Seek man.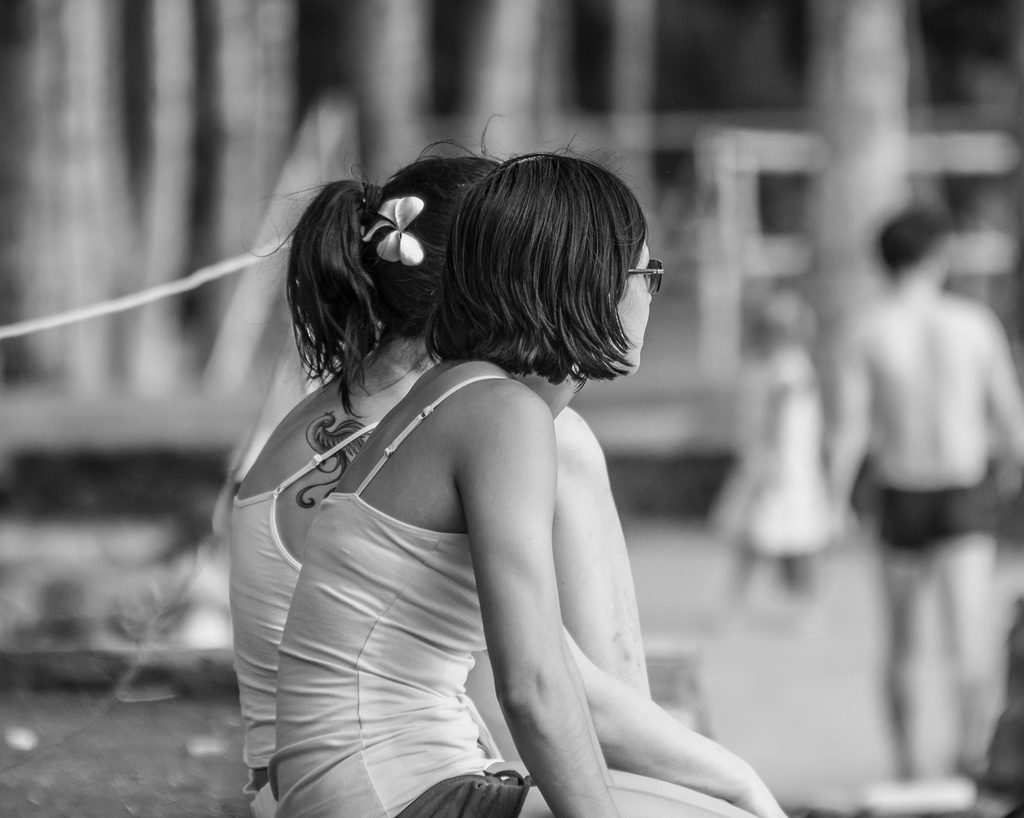
crop(806, 180, 1021, 797).
